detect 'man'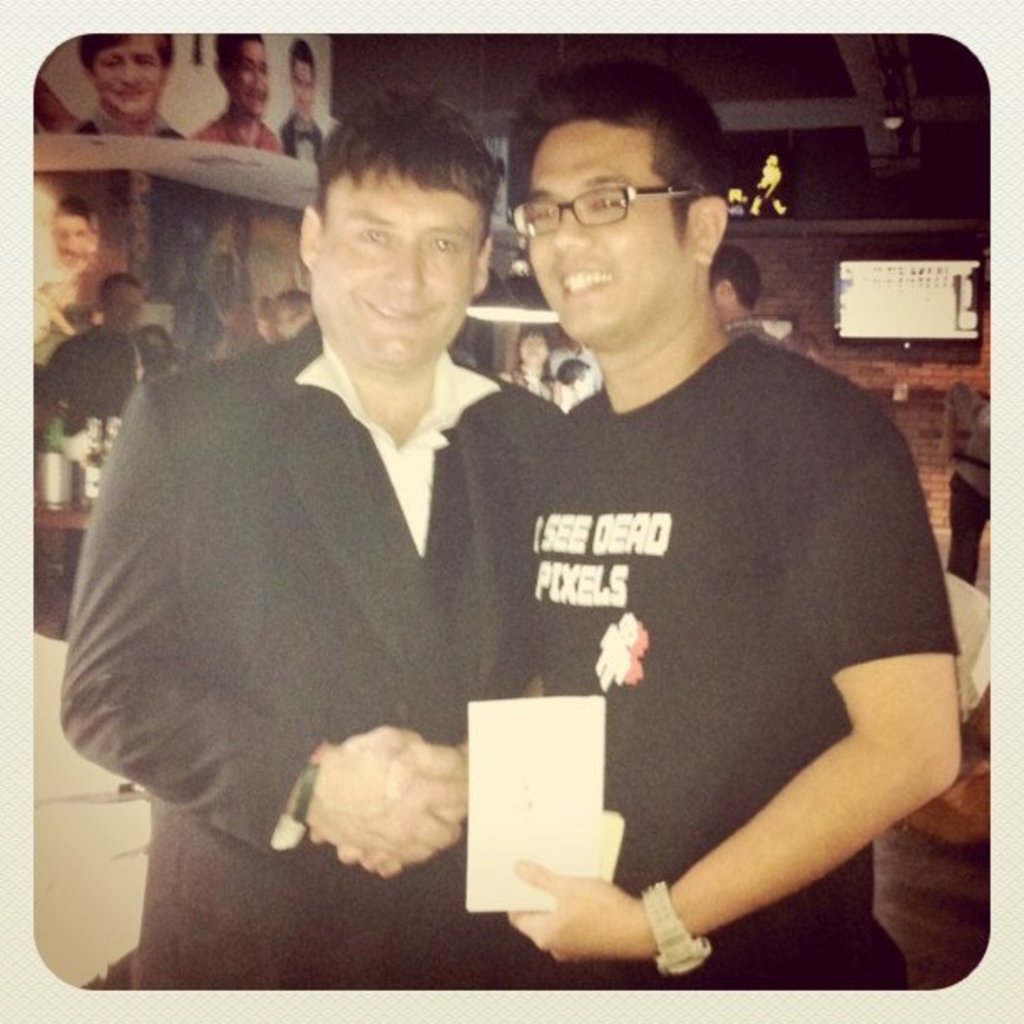
crop(45, 273, 169, 433)
